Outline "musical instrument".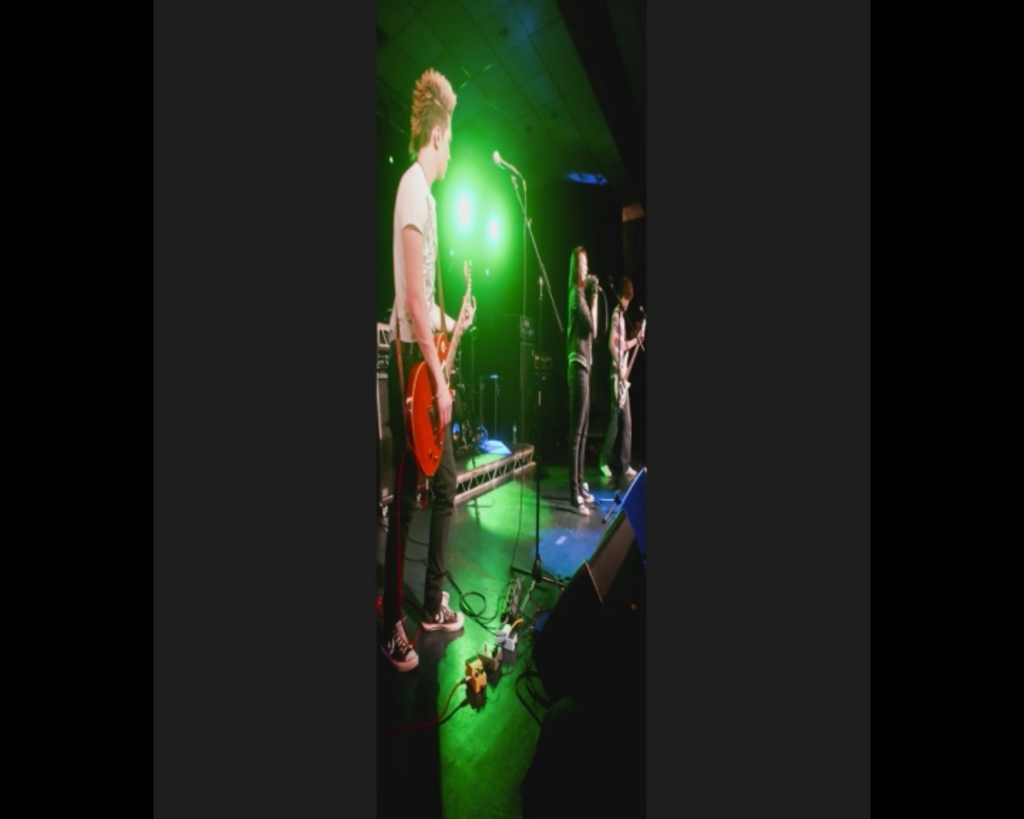
Outline: 607:303:654:410.
